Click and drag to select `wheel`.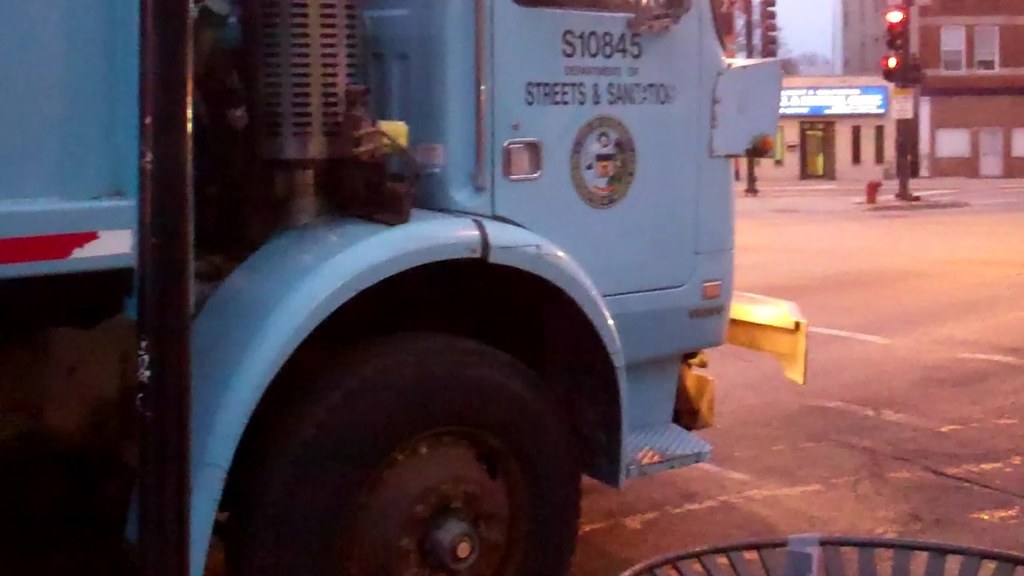
Selection: <region>246, 296, 605, 567</region>.
